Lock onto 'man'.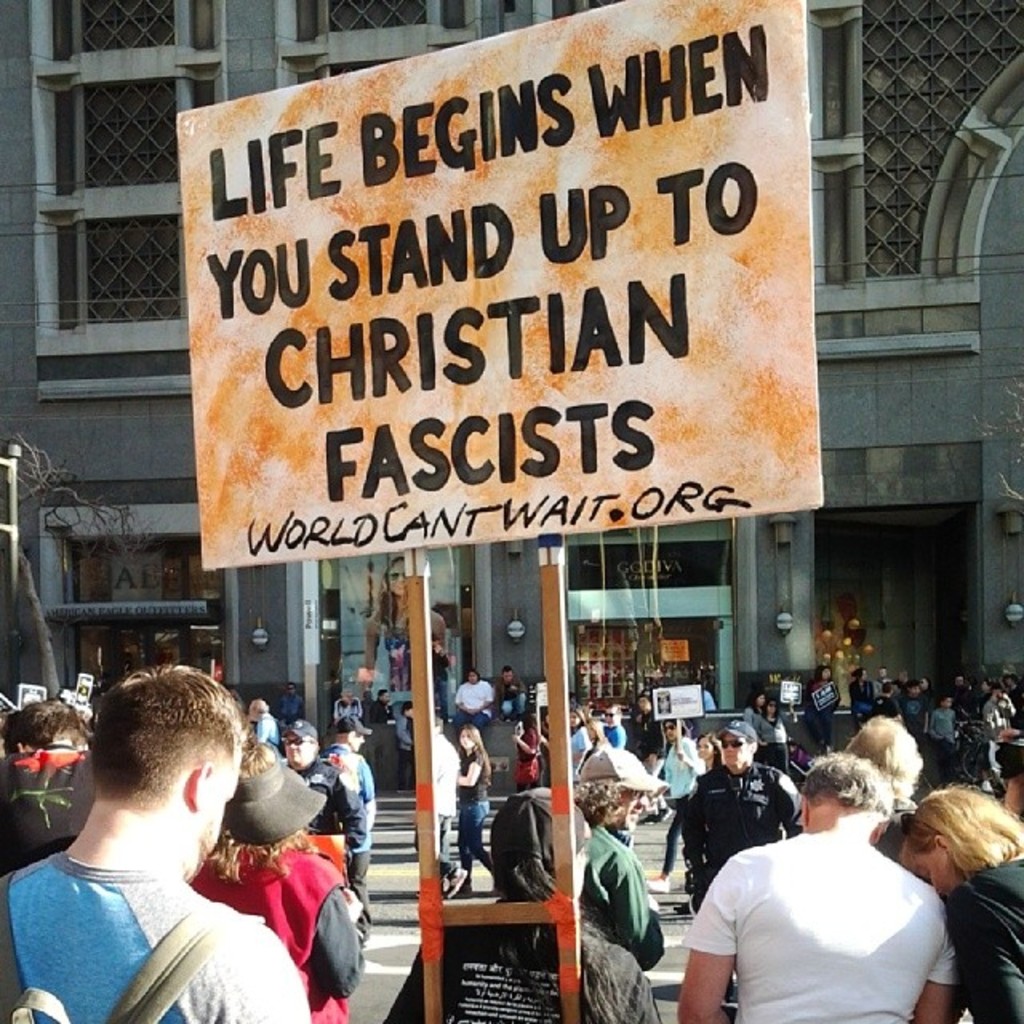
Locked: 678, 717, 800, 998.
